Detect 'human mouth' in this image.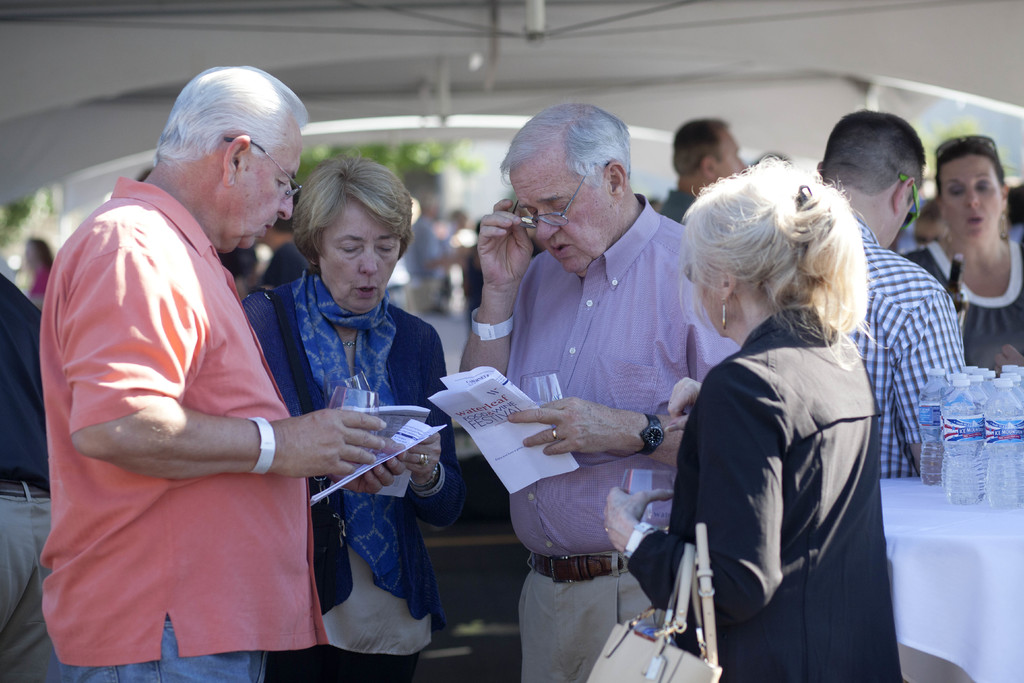
Detection: BBox(550, 241, 573, 257).
